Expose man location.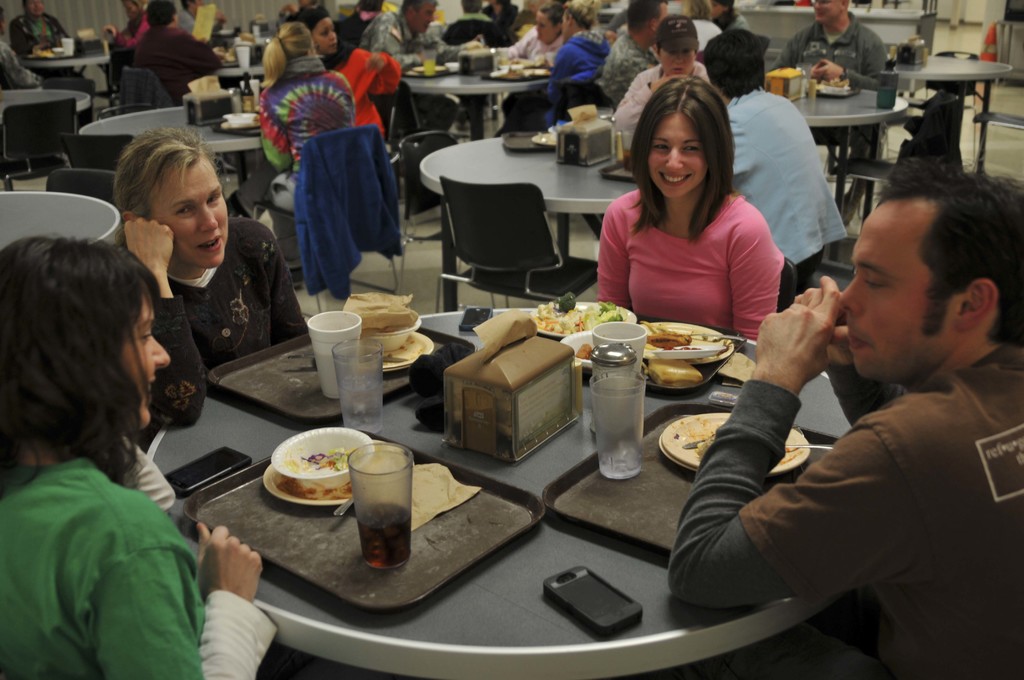
Exposed at bbox(130, 0, 225, 107).
